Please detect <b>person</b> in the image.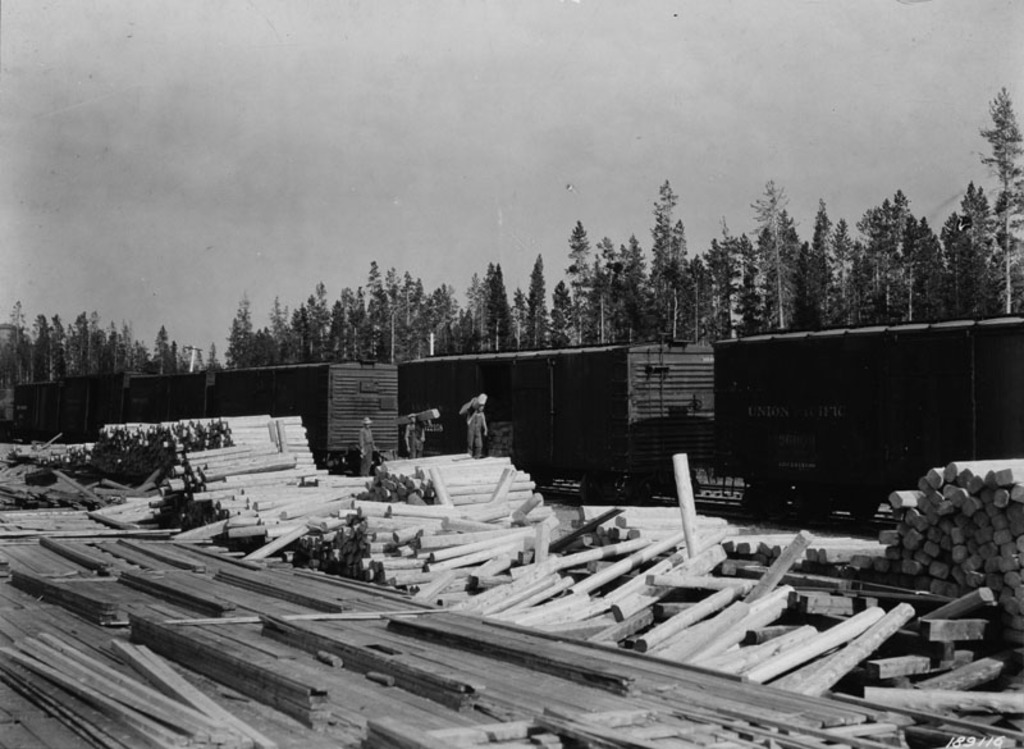
(462,399,488,456).
